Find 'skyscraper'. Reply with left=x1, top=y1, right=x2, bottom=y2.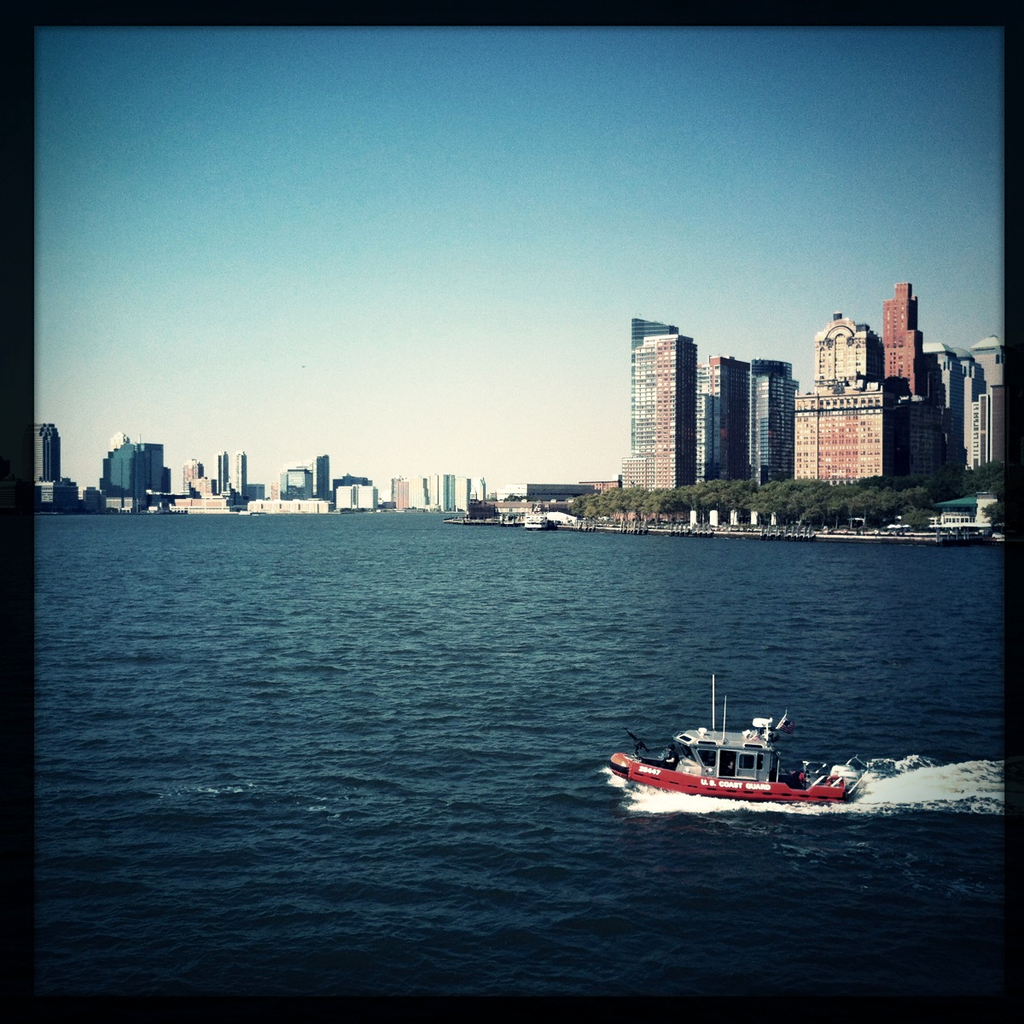
left=208, top=451, right=231, bottom=498.
